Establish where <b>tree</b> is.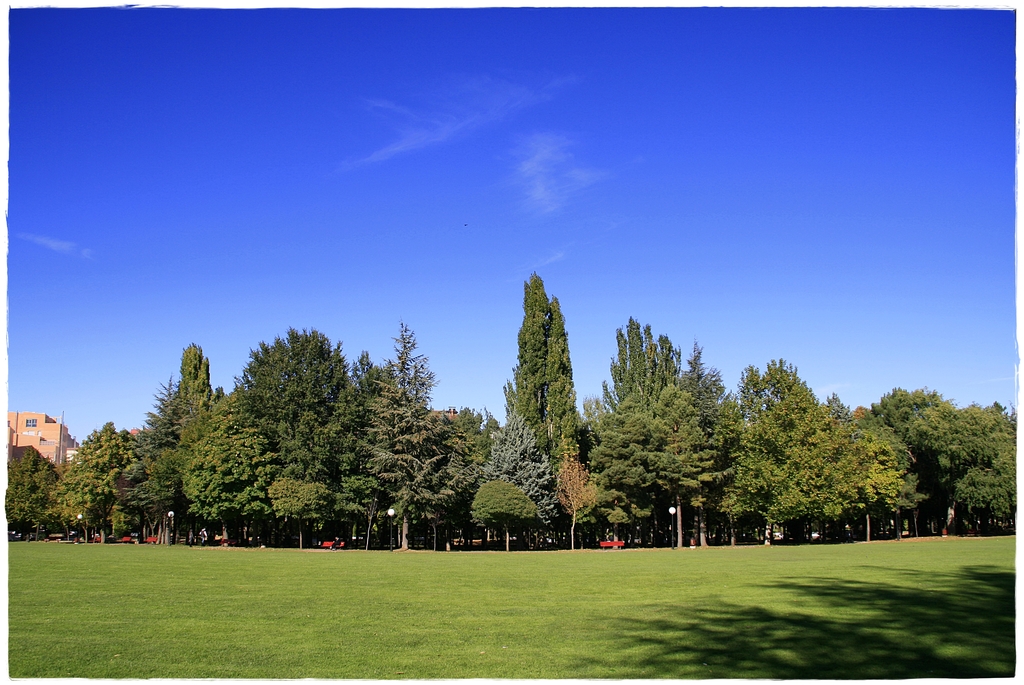
Established at (x1=495, y1=262, x2=593, y2=518).
